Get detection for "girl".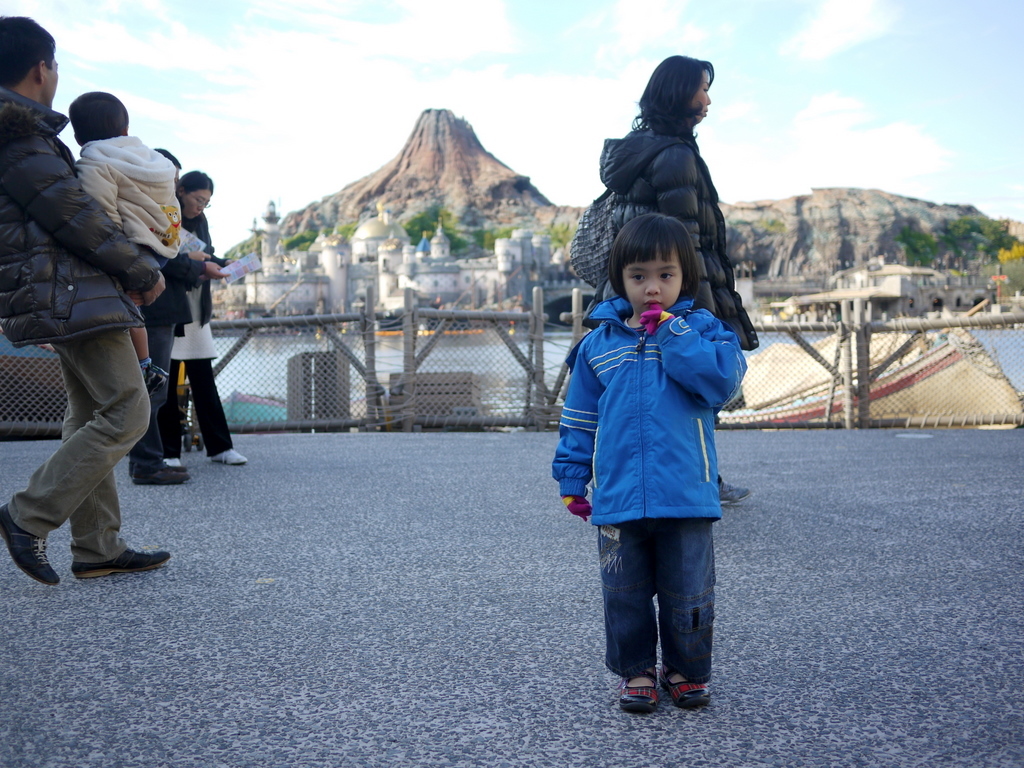
Detection: Rect(551, 209, 746, 711).
